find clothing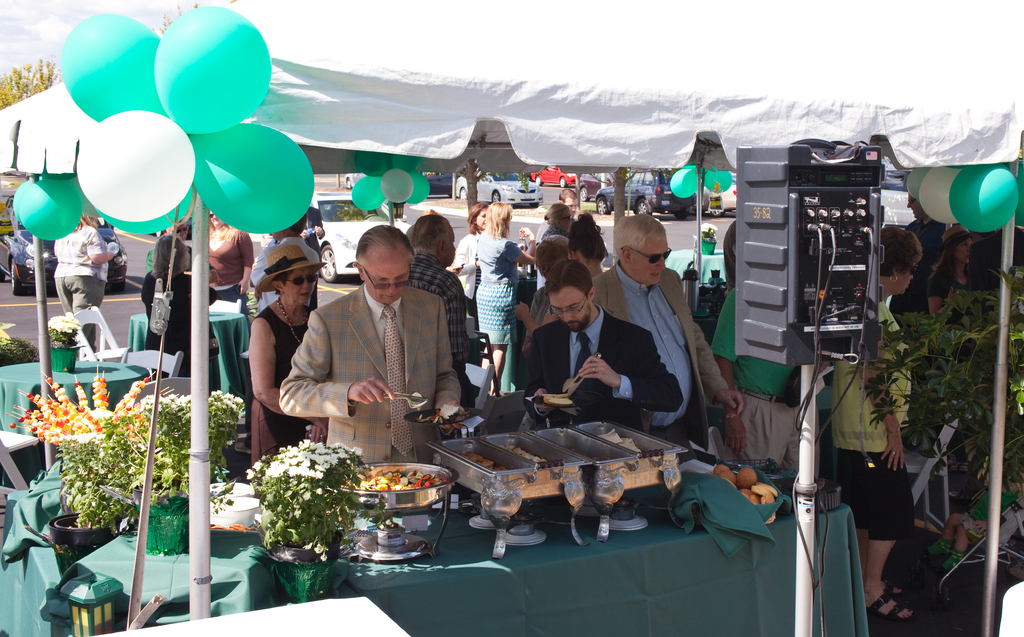
(268,246,468,459)
